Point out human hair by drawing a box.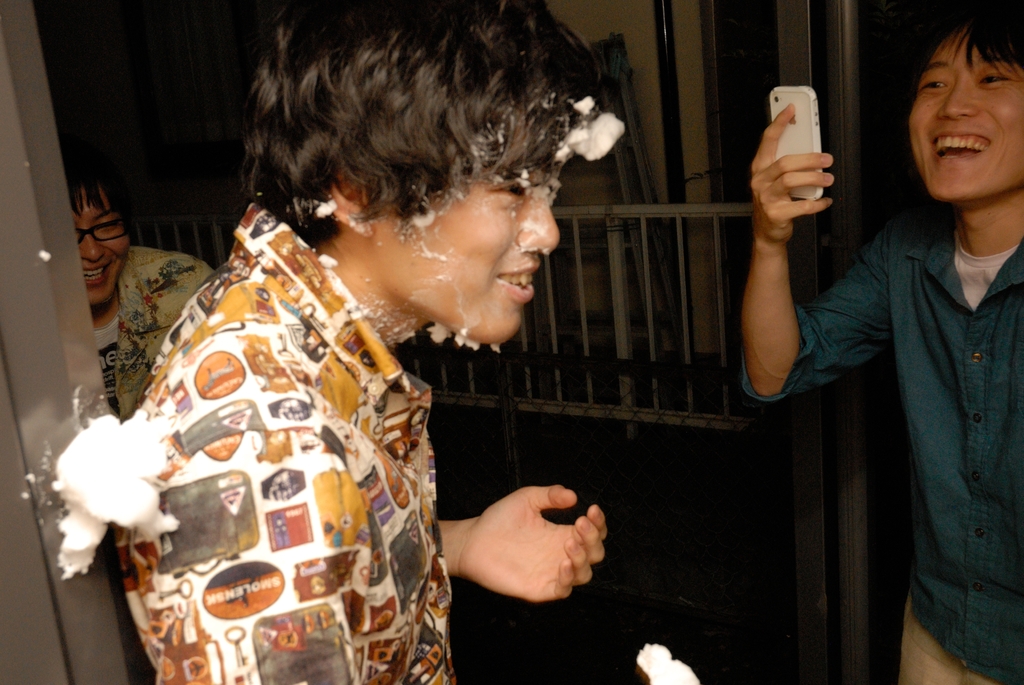
(198, 5, 614, 279).
